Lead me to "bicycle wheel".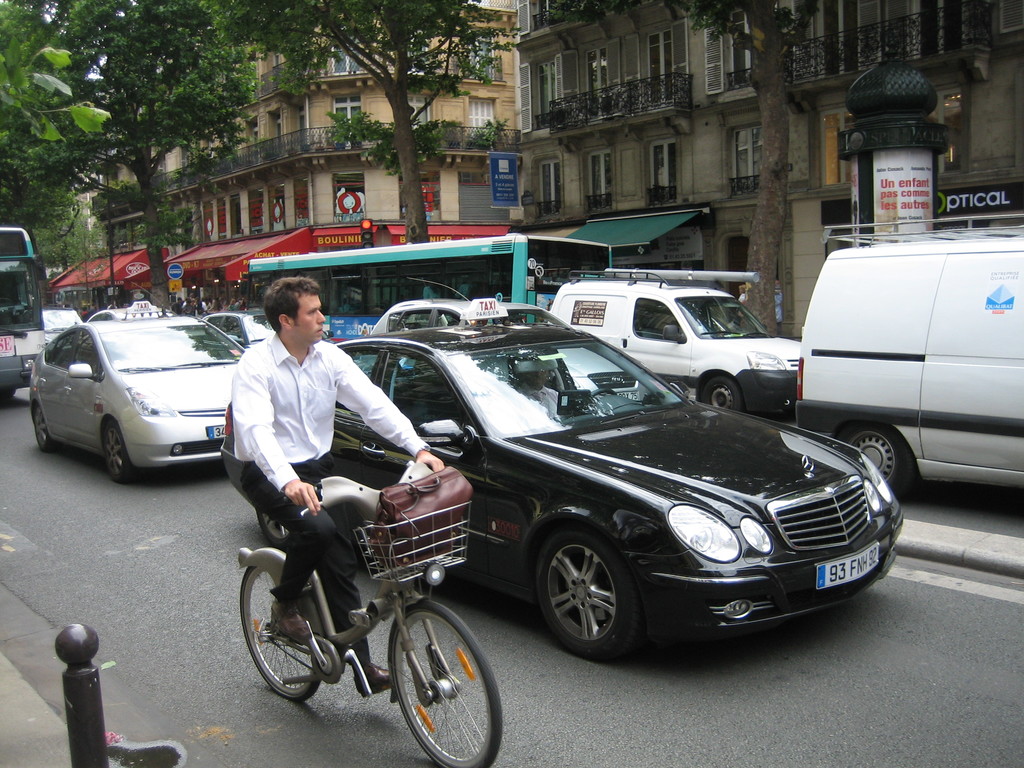
Lead to 240, 565, 318, 700.
